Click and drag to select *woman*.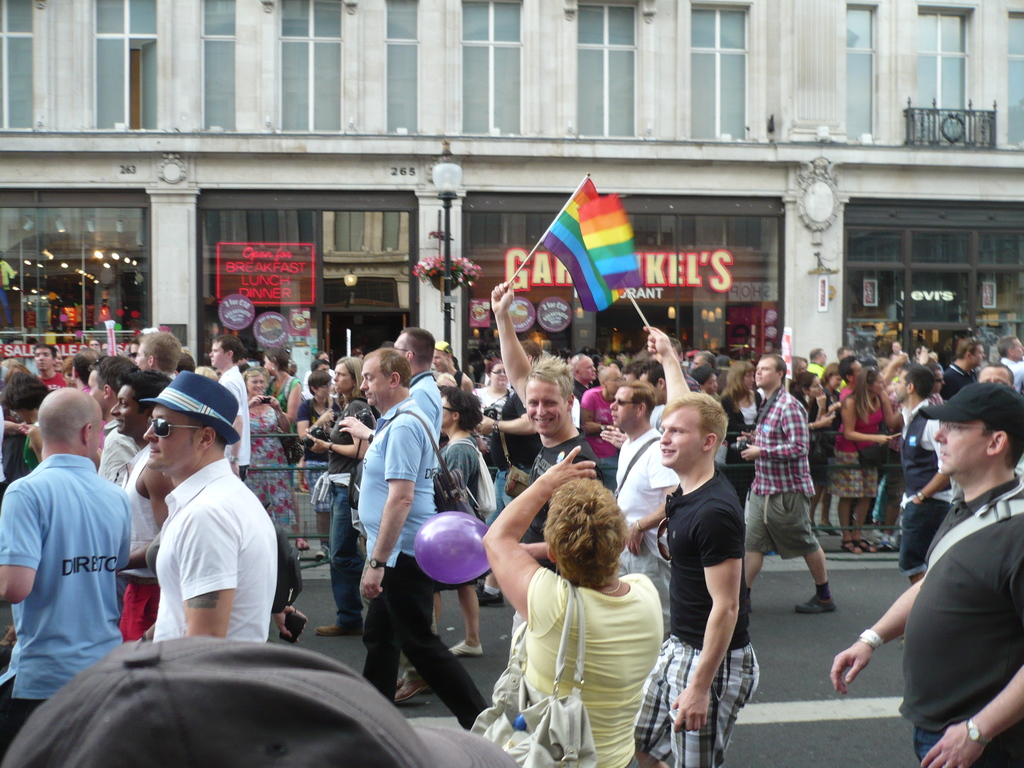
Selection: (x1=303, y1=358, x2=377, y2=639).
